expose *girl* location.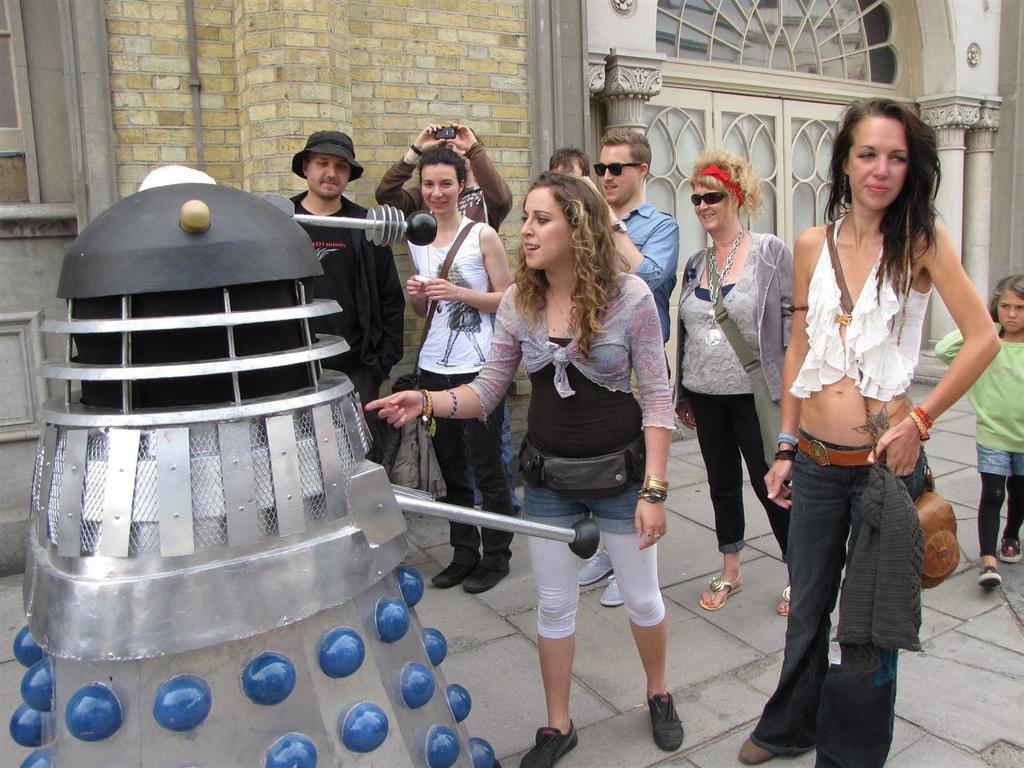
Exposed at [934, 274, 1023, 584].
